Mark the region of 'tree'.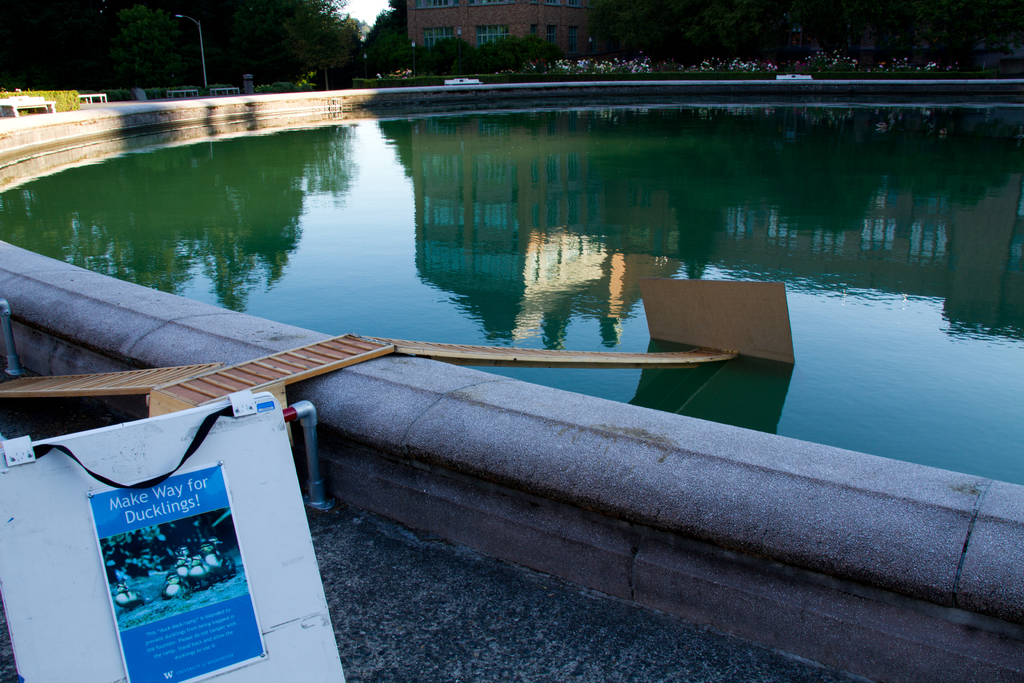
Region: (x1=367, y1=0, x2=407, y2=78).
